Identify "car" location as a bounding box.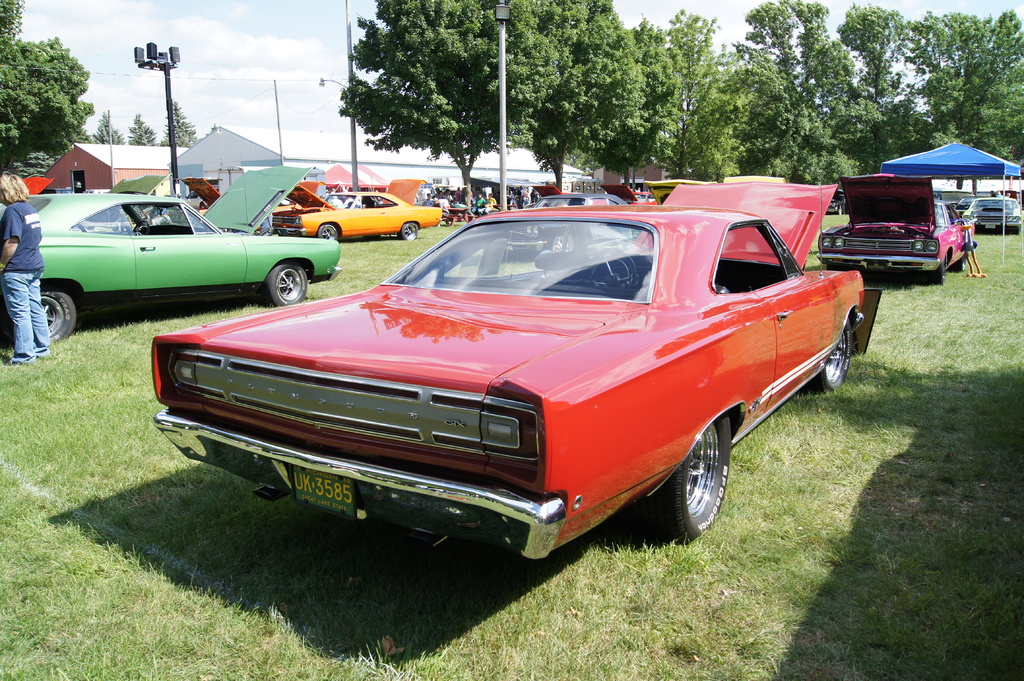
rect(0, 167, 345, 346).
